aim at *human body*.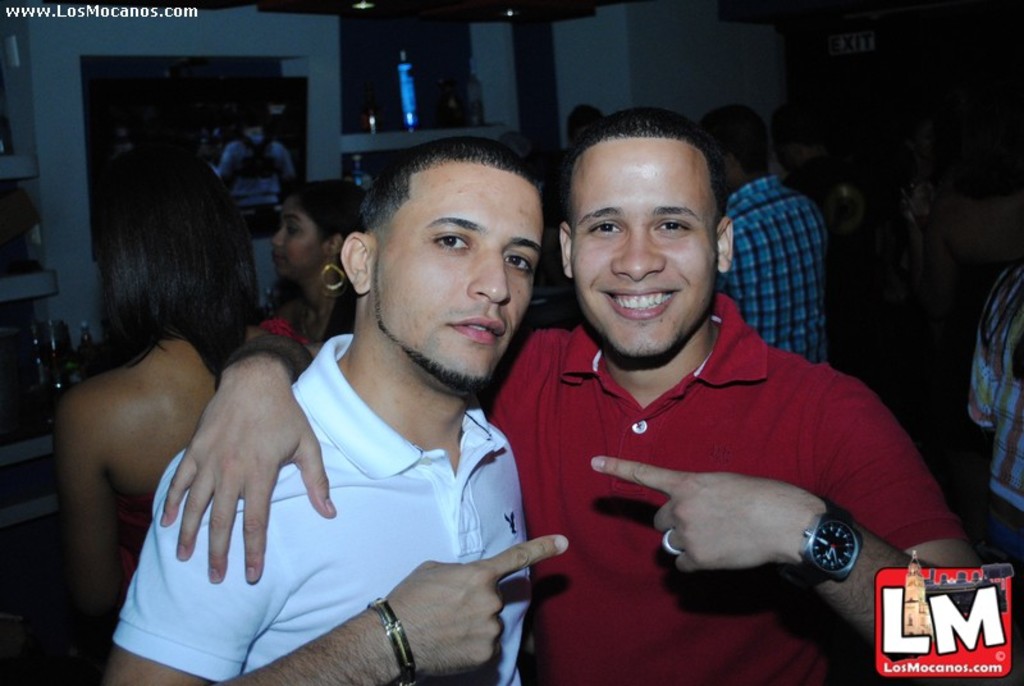
Aimed at detection(262, 174, 370, 347).
